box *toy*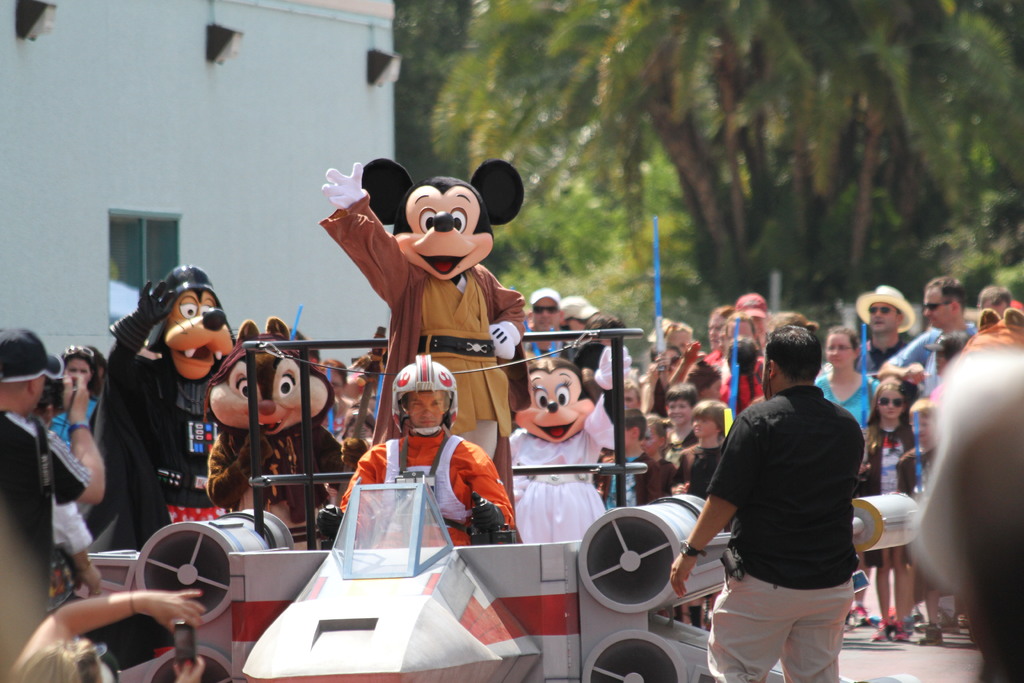
select_region(191, 309, 376, 532)
